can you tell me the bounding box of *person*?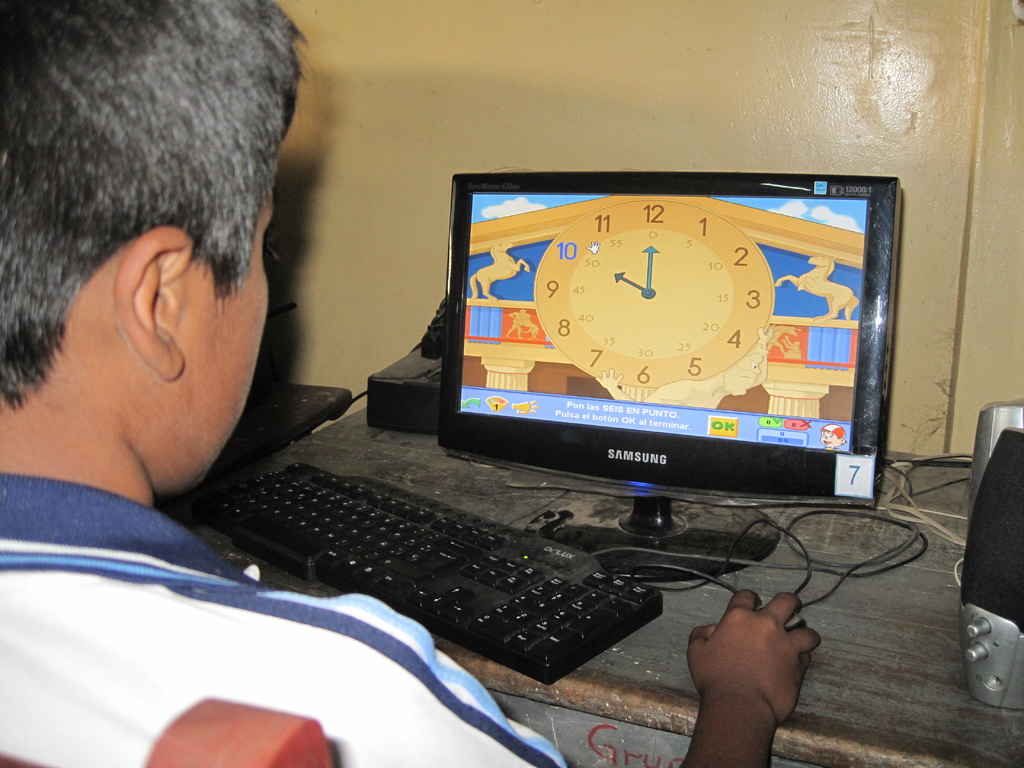
detection(0, 1, 826, 765).
